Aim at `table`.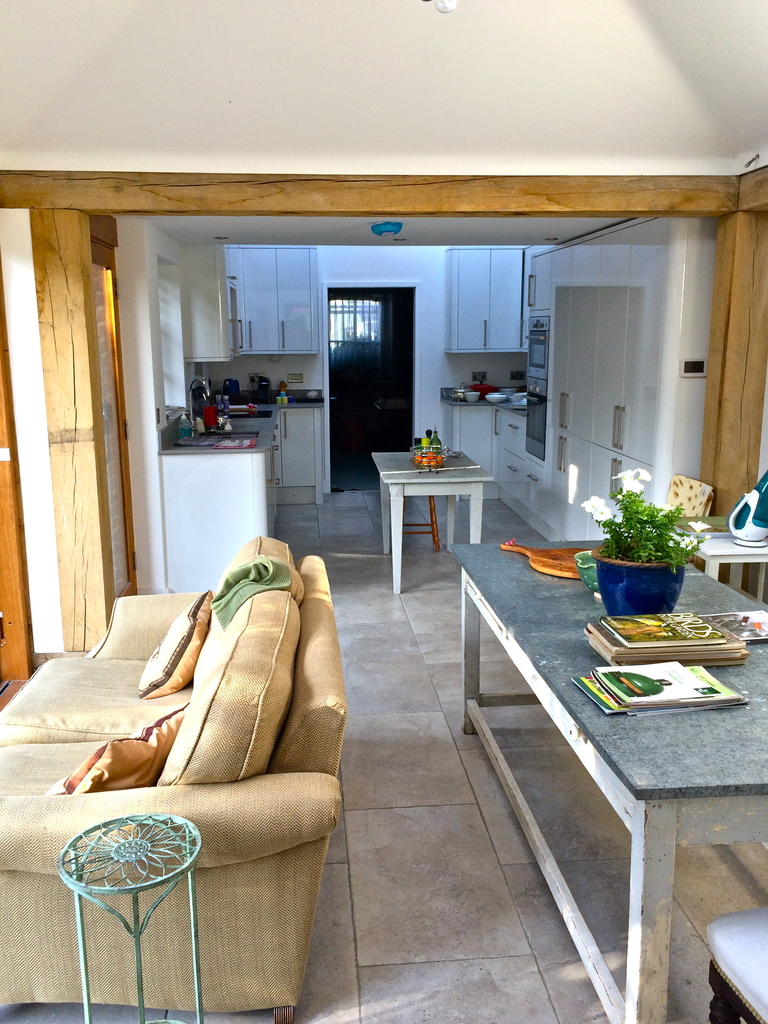
Aimed at <region>360, 429, 514, 578</region>.
